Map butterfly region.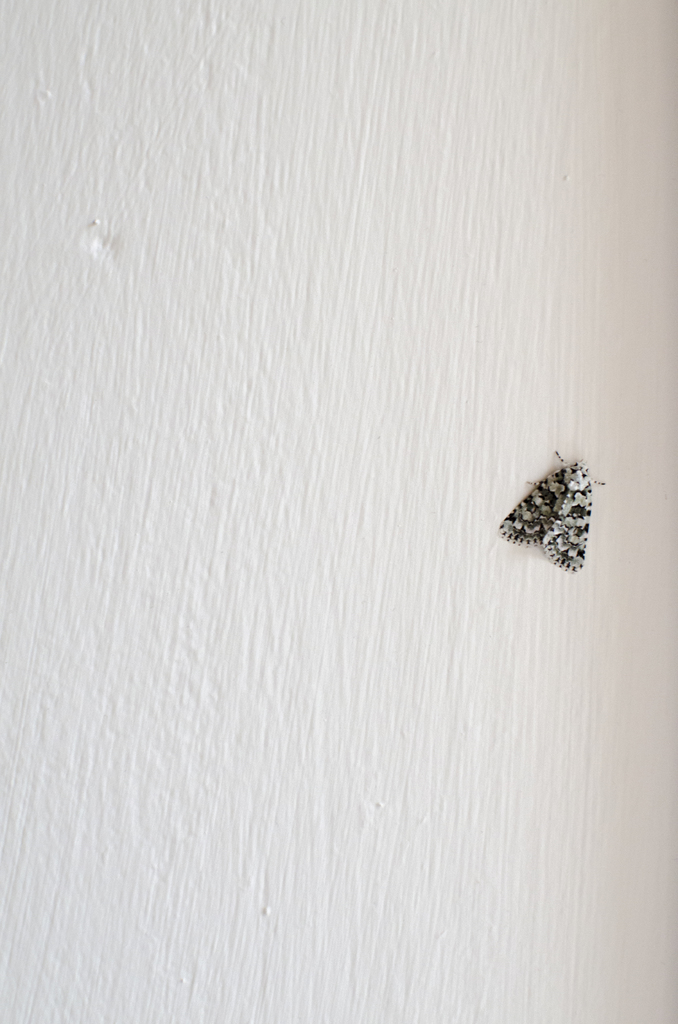
Mapped to bbox=[499, 450, 608, 570].
